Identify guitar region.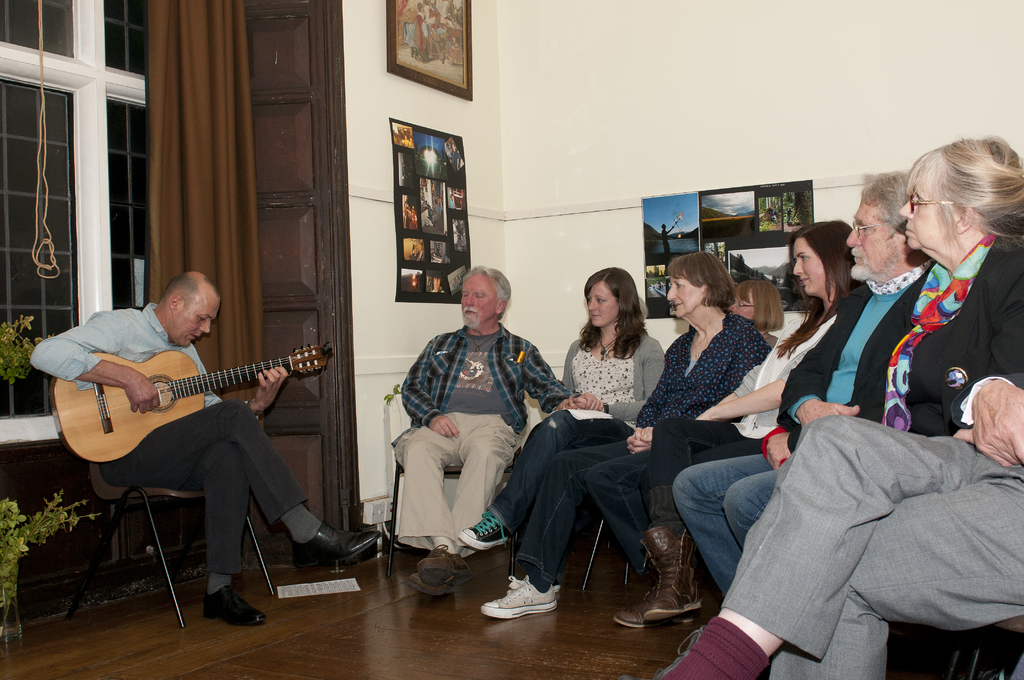
Region: bbox=(52, 337, 337, 465).
